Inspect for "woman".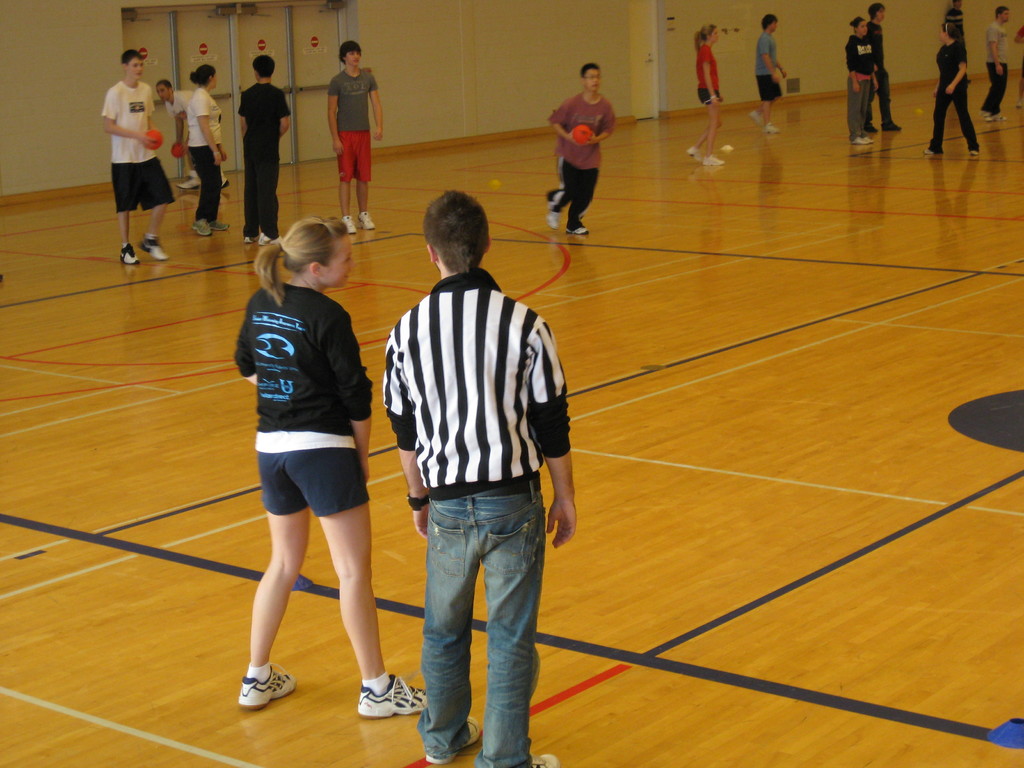
Inspection: {"left": 924, "top": 22, "right": 979, "bottom": 156}.
